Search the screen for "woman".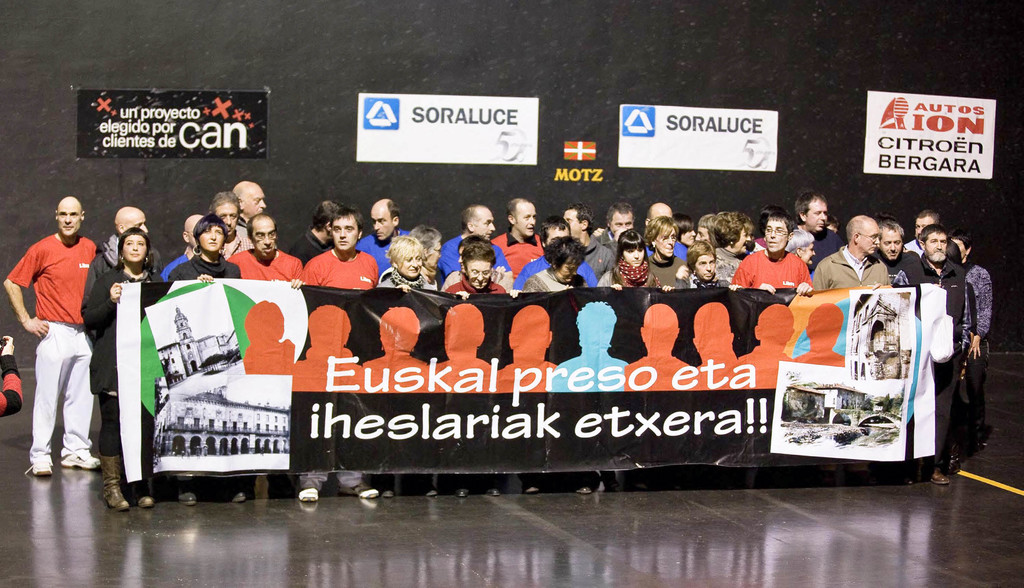
Found at 173,213,253,509.
